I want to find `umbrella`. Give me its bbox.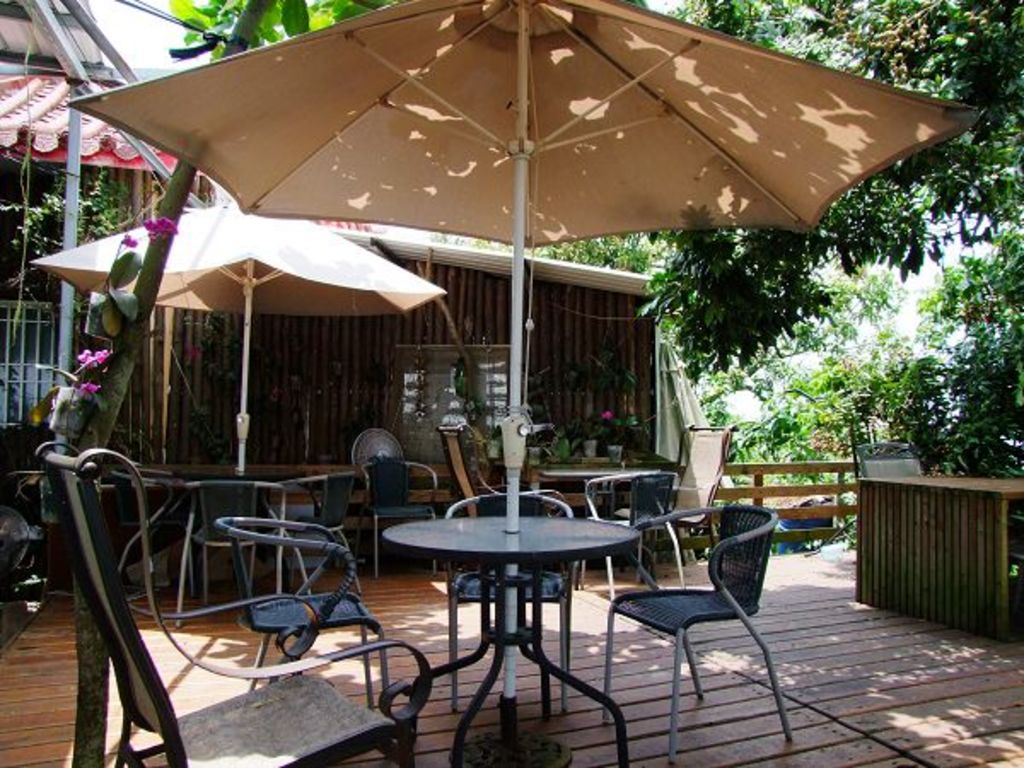
x1=31, y1=205, x2=449, y2=471.
